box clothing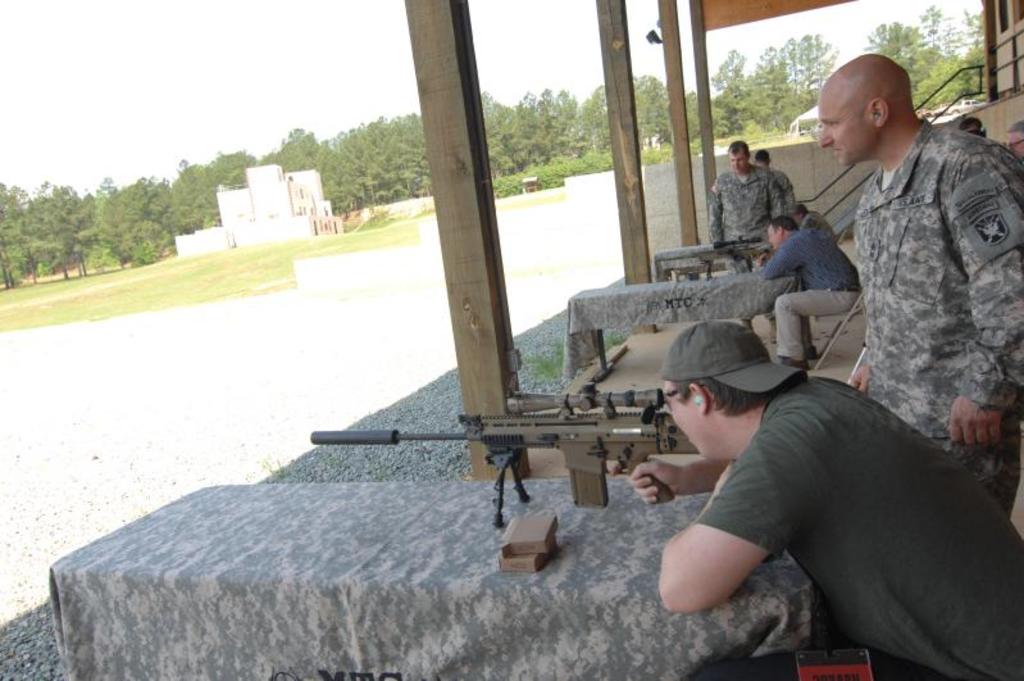
left=696, top=163, right=783, bottom=253
